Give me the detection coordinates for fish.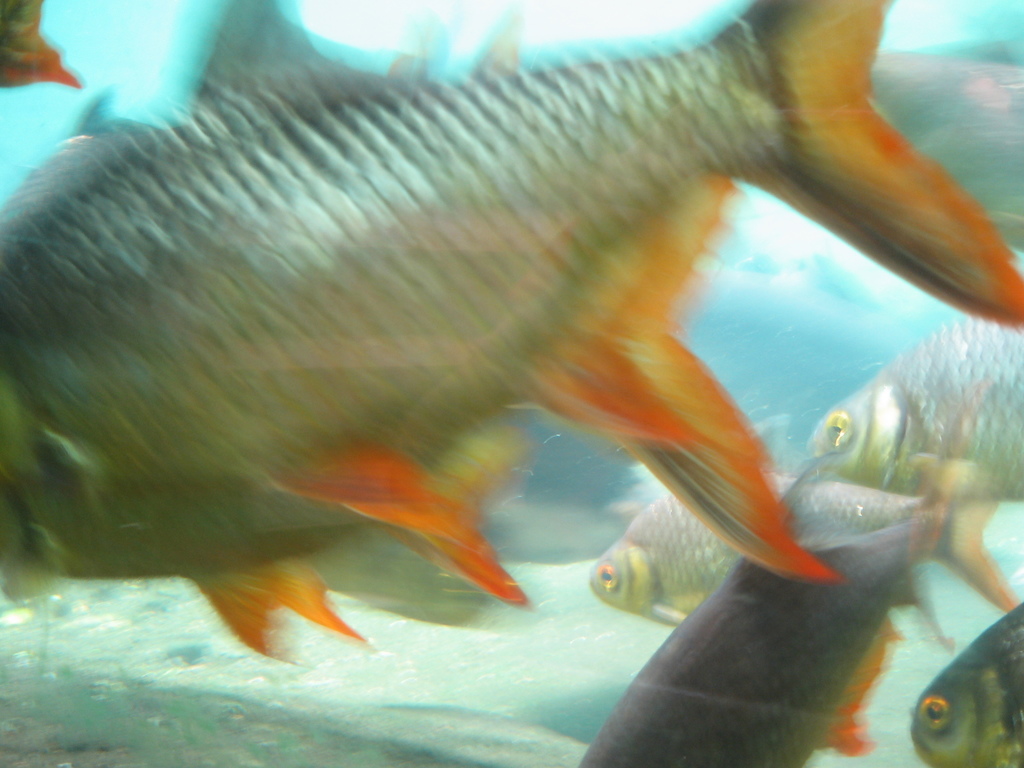
(x1=0, y1=0, x2=77, y2=87).
